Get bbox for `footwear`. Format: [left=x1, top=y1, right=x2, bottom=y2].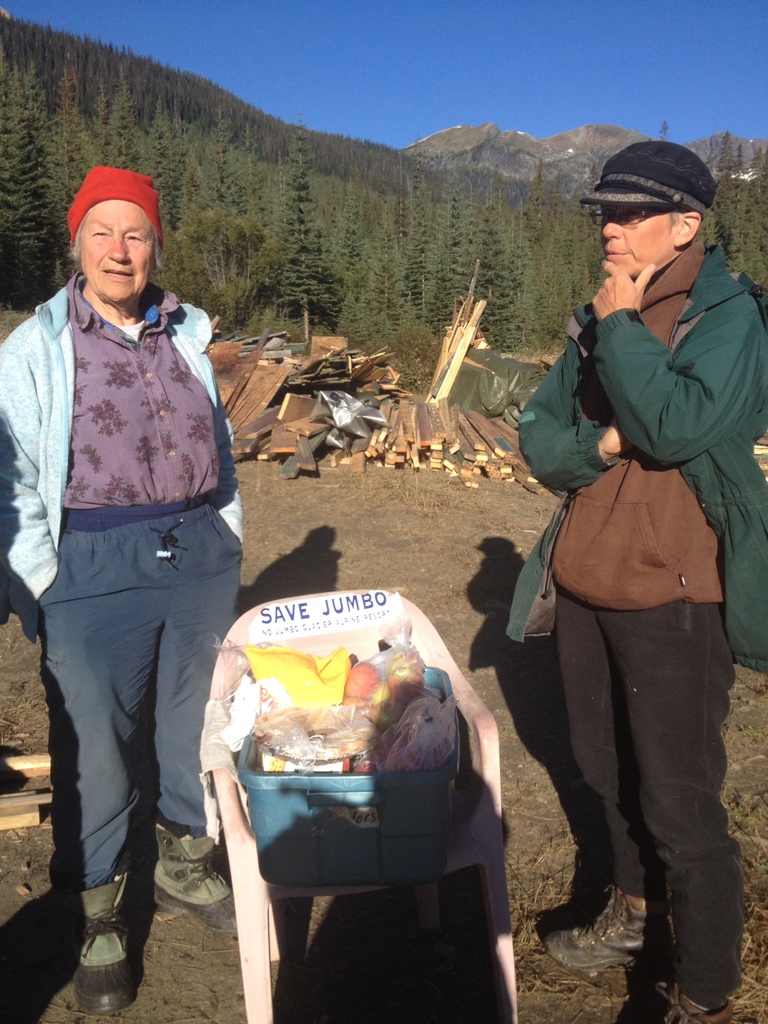
[left=545, top=886, right=653, bottom=977].
